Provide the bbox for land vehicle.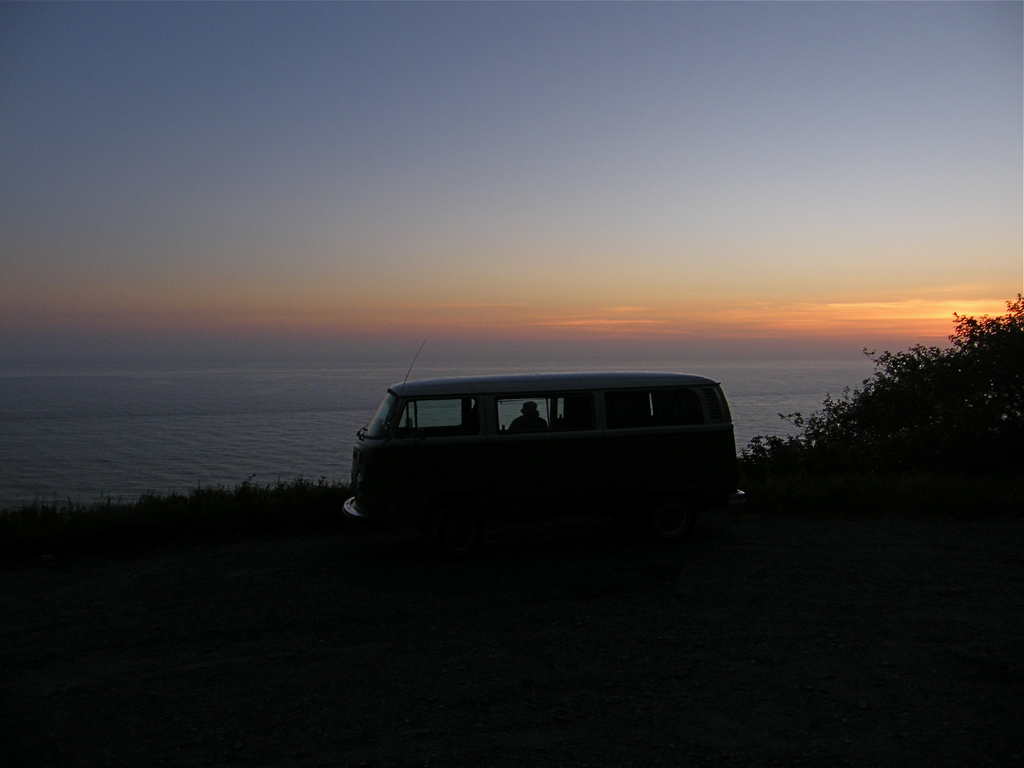
x1=345 y1=355 x2=744 y2=550.
